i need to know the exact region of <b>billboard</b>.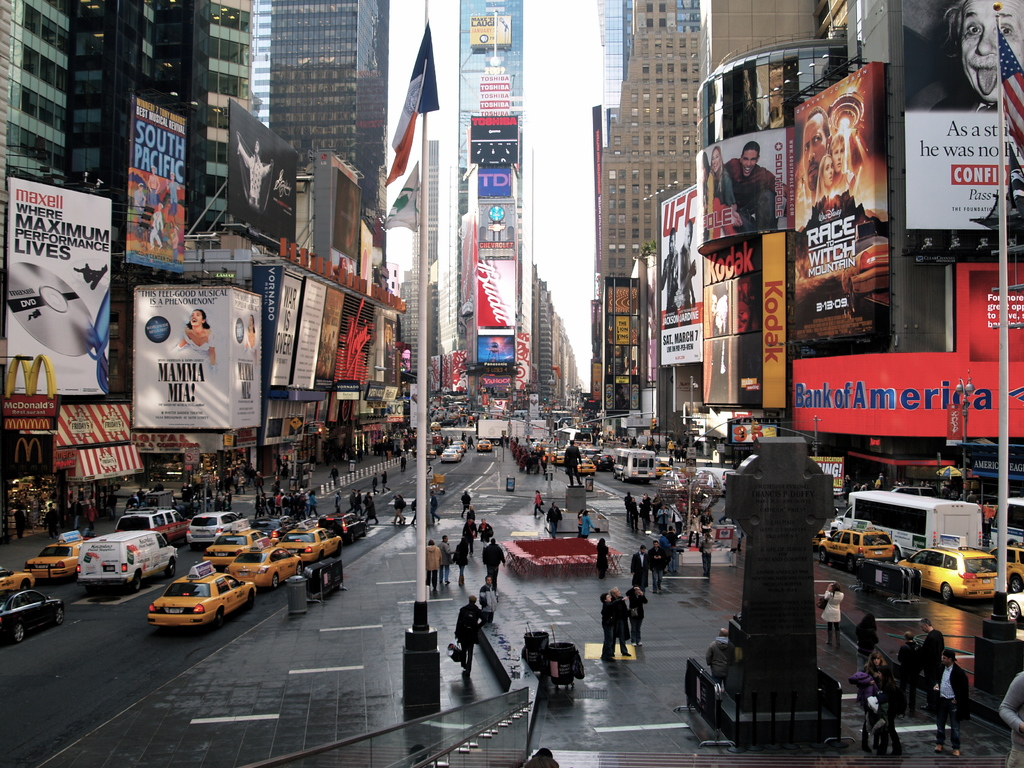
Region: [888, 1, 1023, 260].
